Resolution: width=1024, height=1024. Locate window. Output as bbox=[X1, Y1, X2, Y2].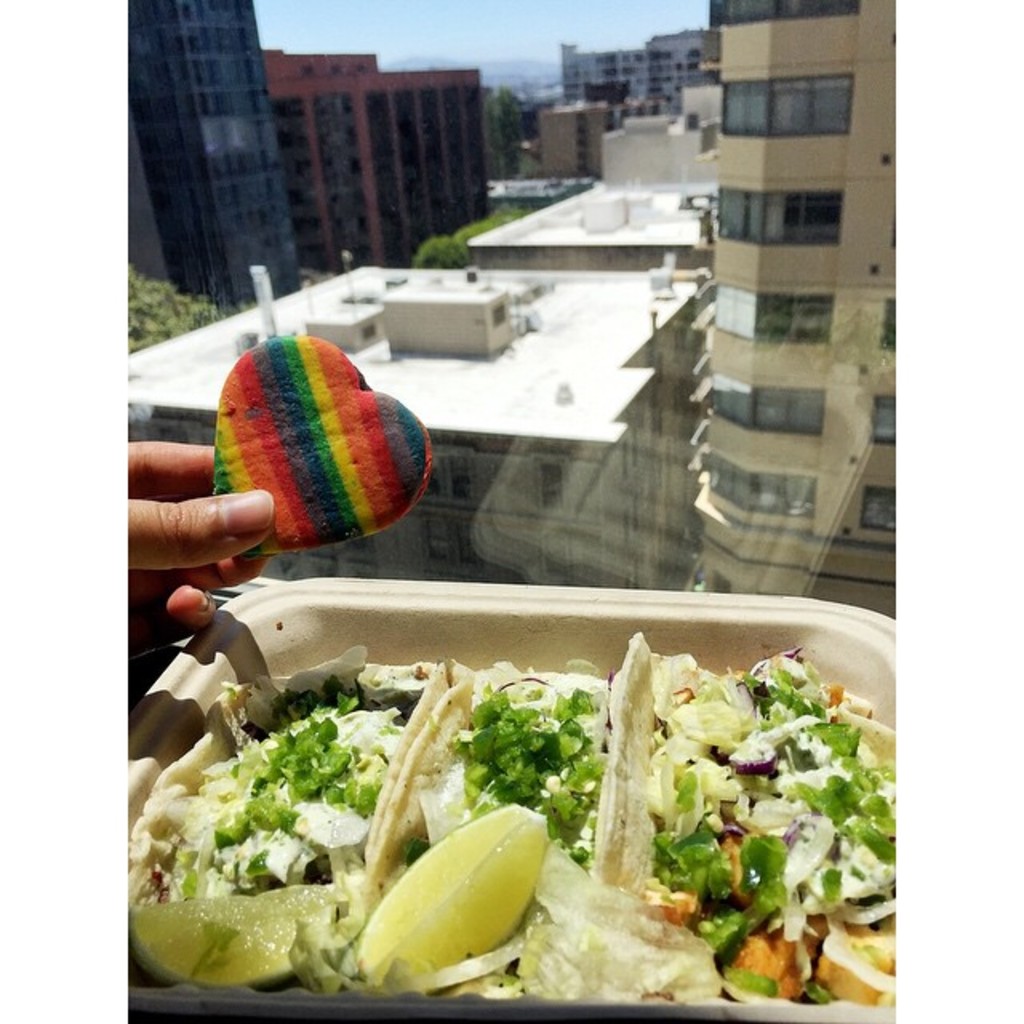
bbox=[536, 533, 566, 579].
